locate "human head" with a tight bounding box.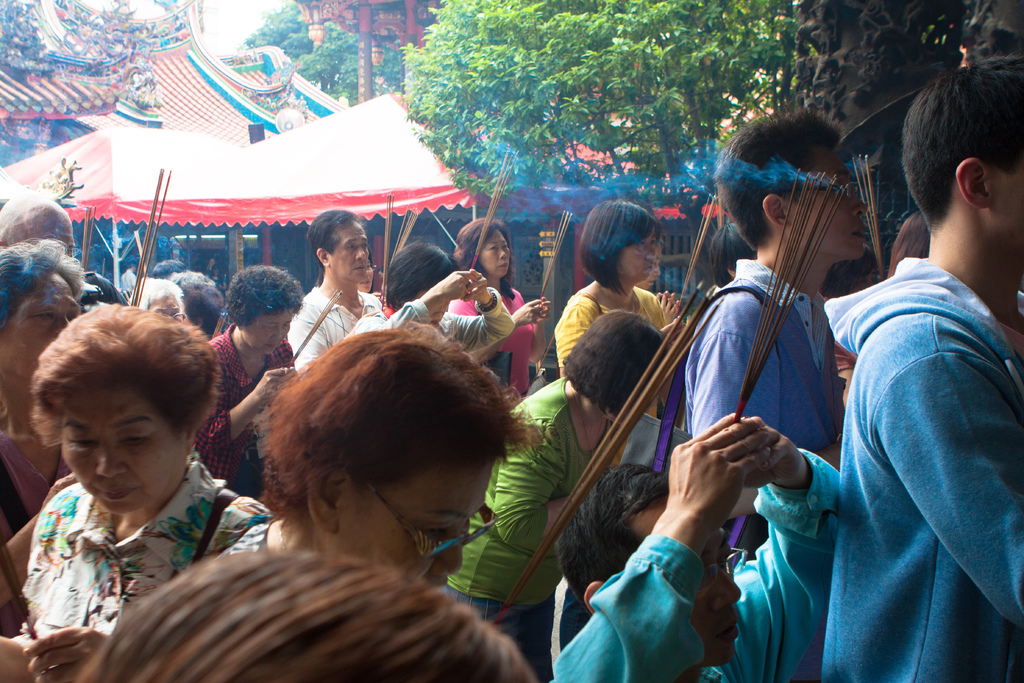
[x1=904, y1=55, x2=1023, y2=293].
